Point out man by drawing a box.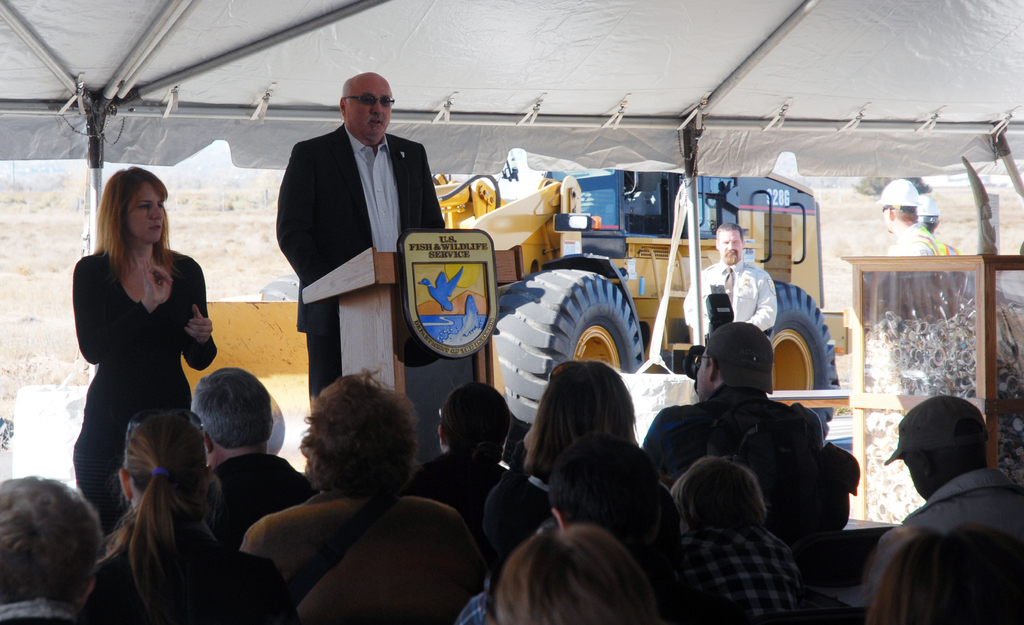
box(463, 431, 716, 624).
